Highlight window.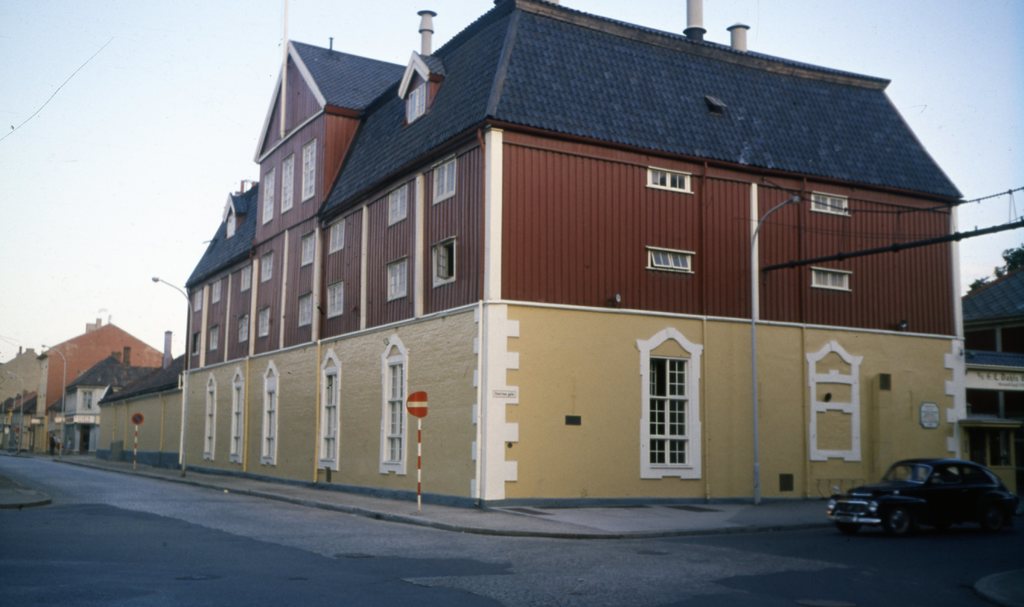
Highlighted region: select_region(209, 274, 225, 306).
